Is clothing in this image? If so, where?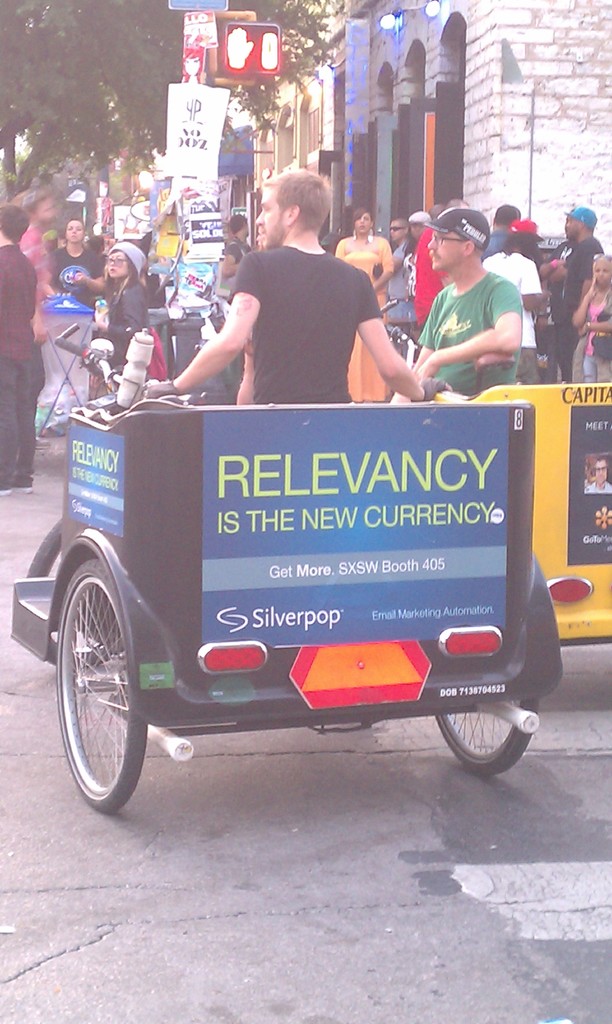
Yes, at box(581, 314, 611, 391).
